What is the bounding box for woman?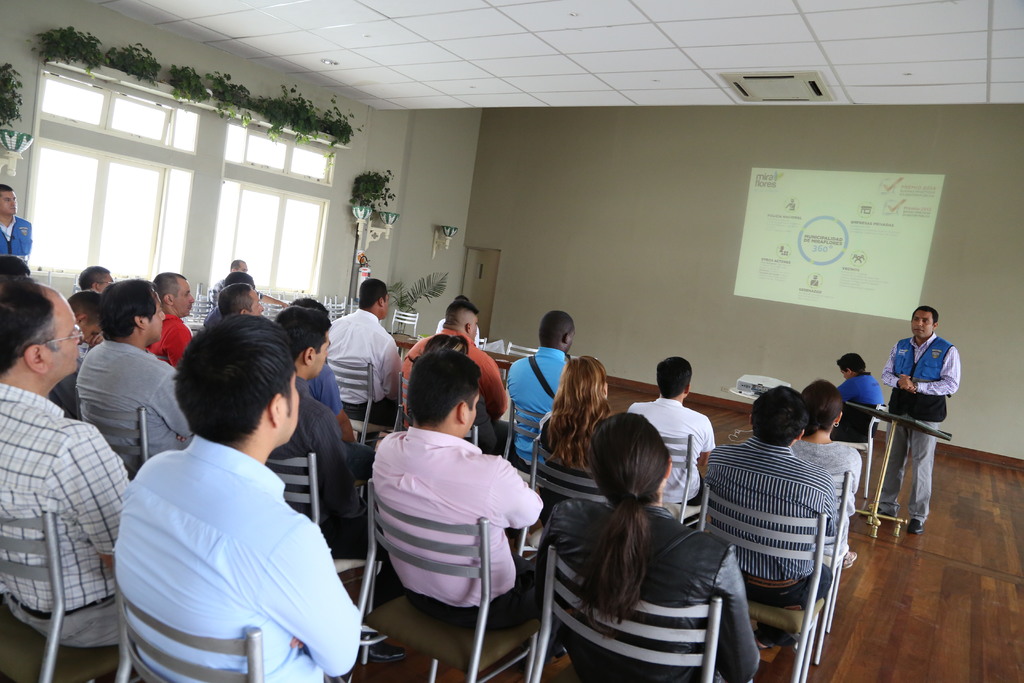
pyautogui.locateOnScreen(538, 352, 620, 523).
